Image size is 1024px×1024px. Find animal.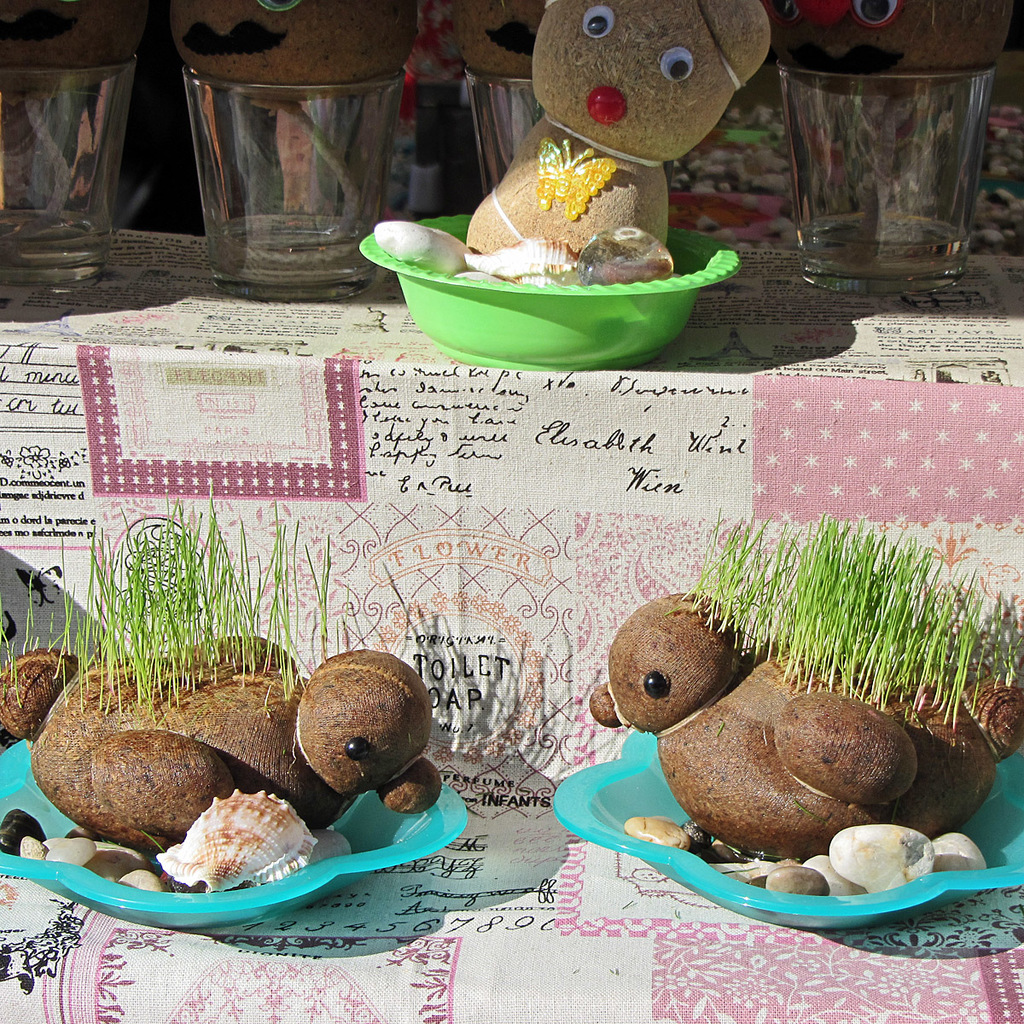
box=[773, 0, 1015, 80].
